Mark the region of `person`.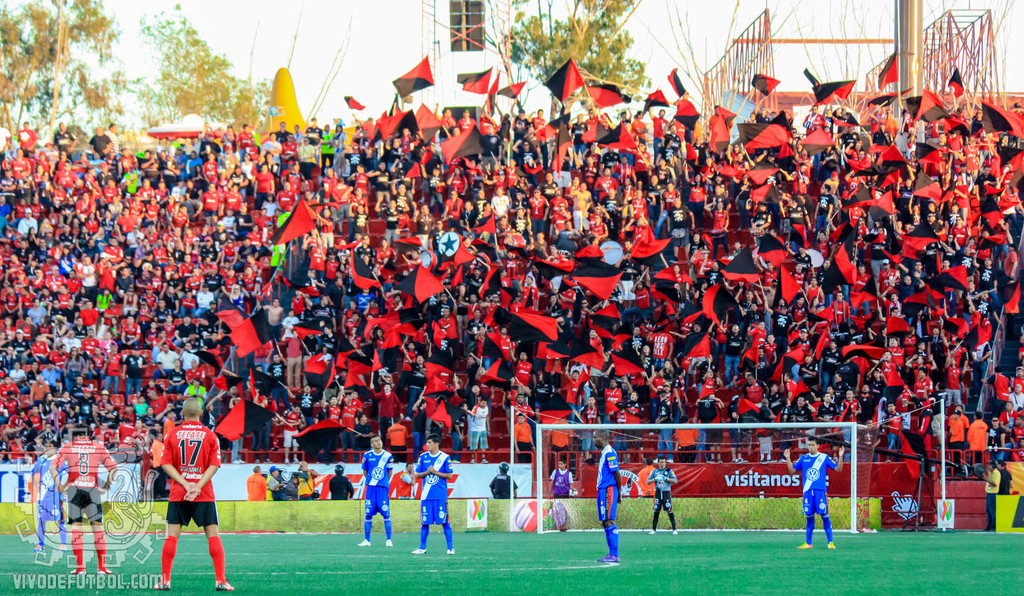
Region: (x1=967, y1=411, x2=995, y2=447).
